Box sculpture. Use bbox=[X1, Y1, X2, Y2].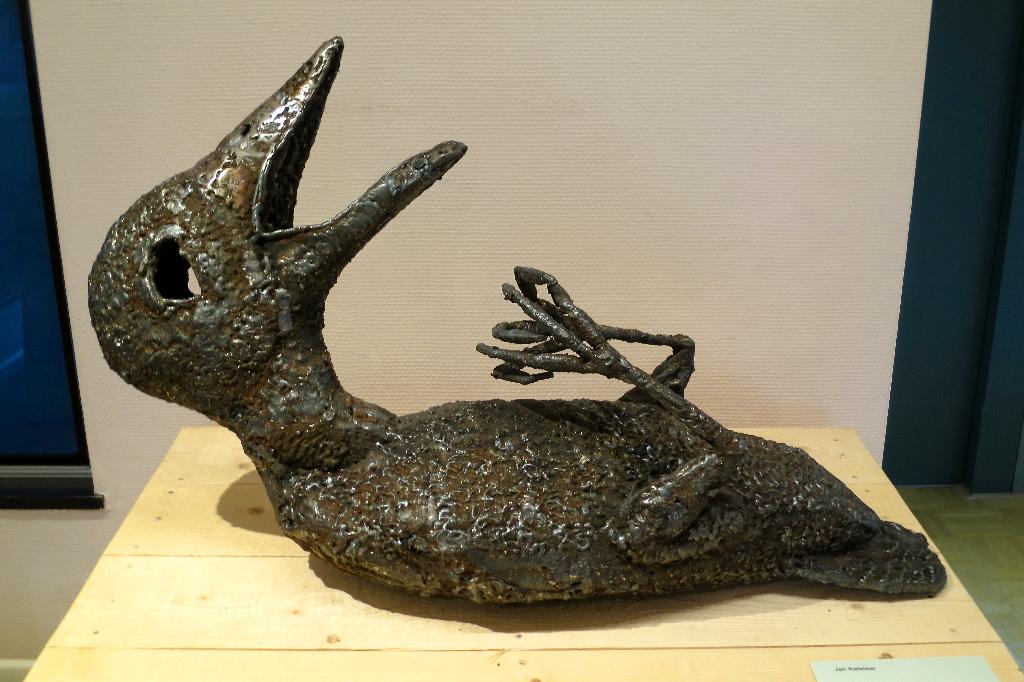
bbox=[84, 64, 910, 649].
